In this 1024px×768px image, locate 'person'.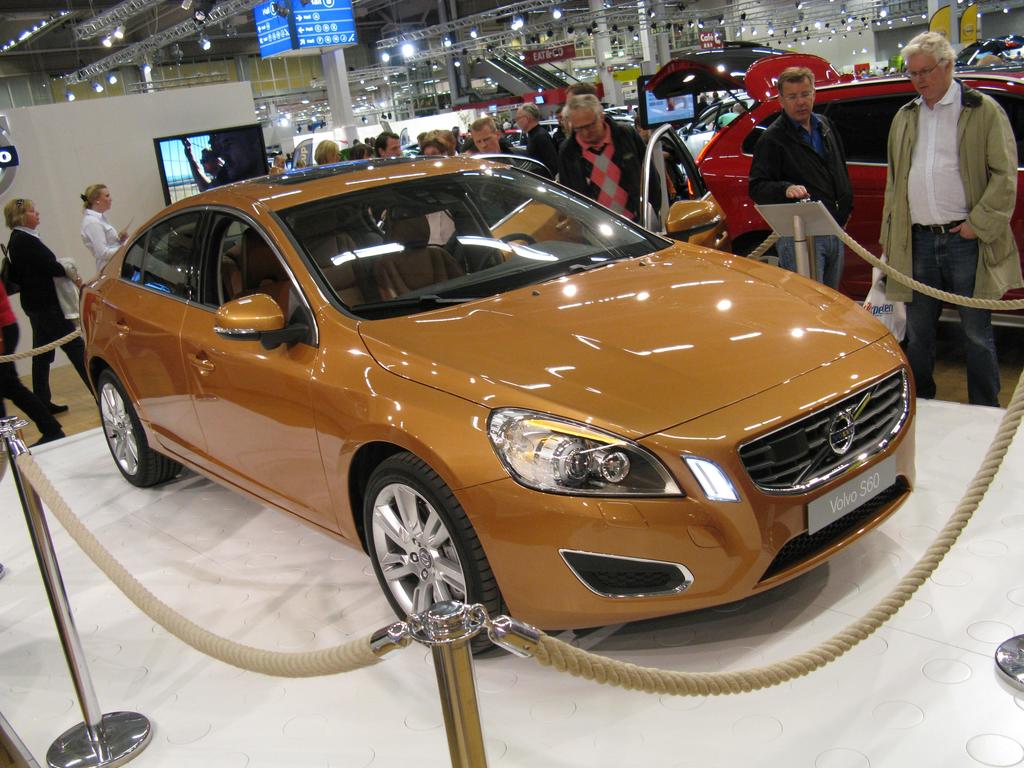
Bounding box: x1=471 y1=113 x2=497 y2=151.
